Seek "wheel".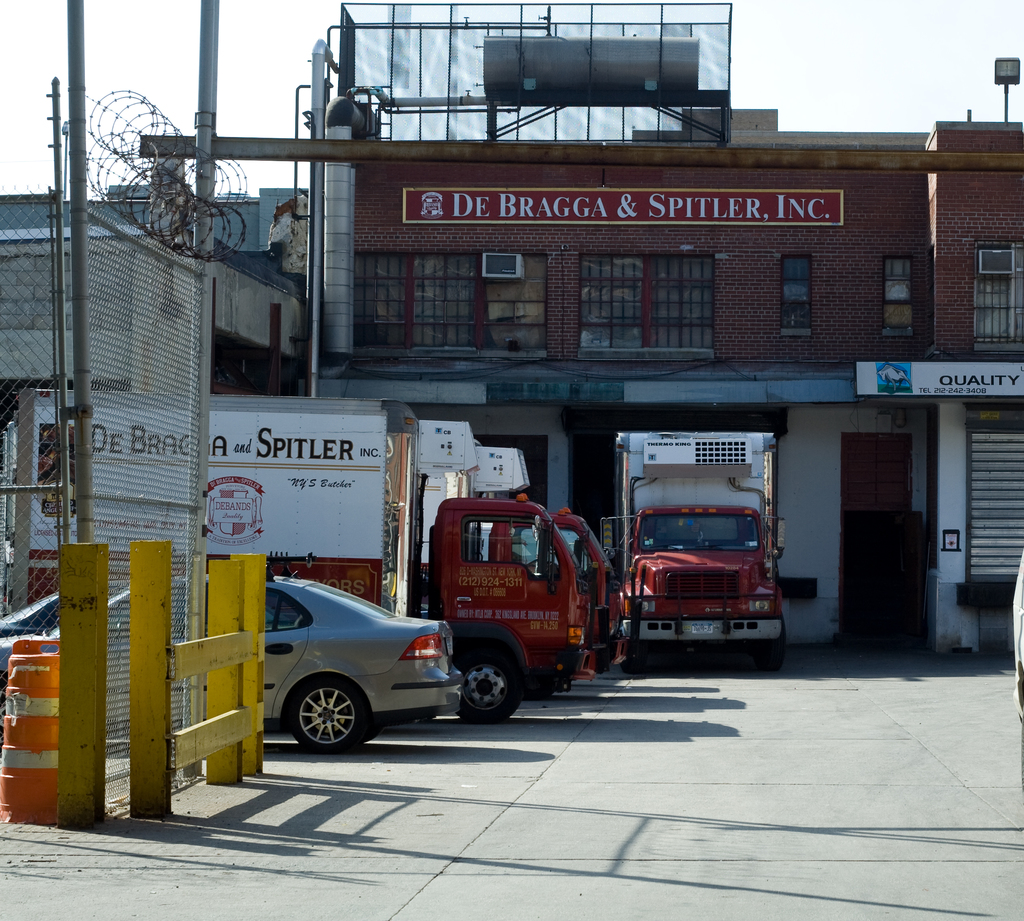
locate(456, 629, 530, 721).
